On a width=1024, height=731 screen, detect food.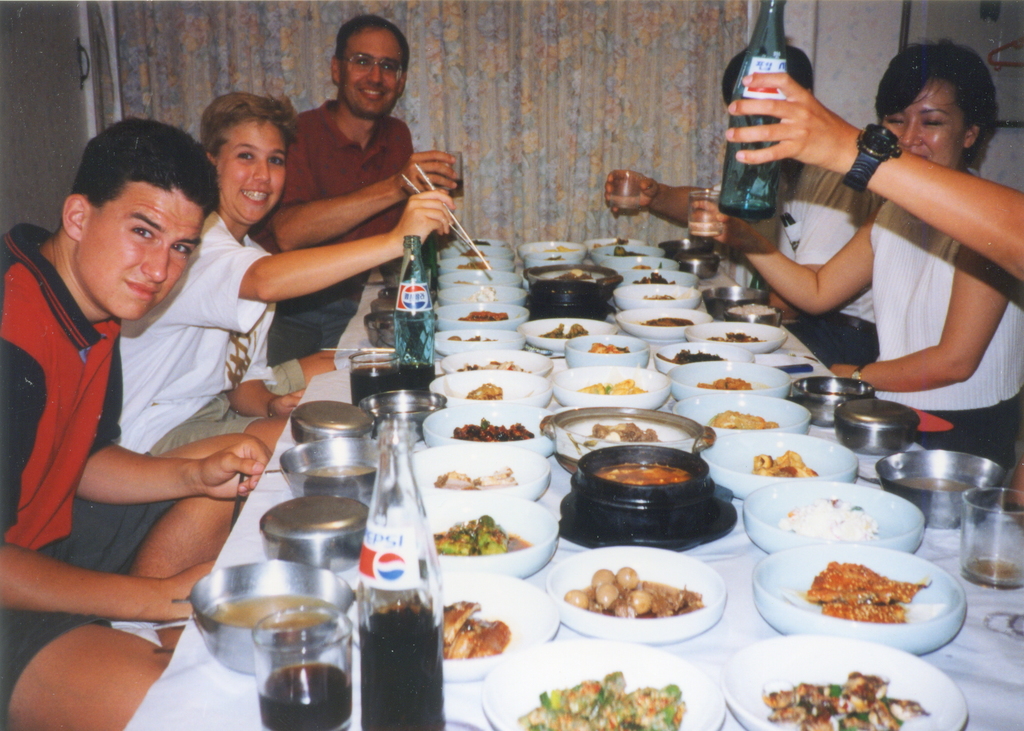
locate(538, 318, 587, 341).
